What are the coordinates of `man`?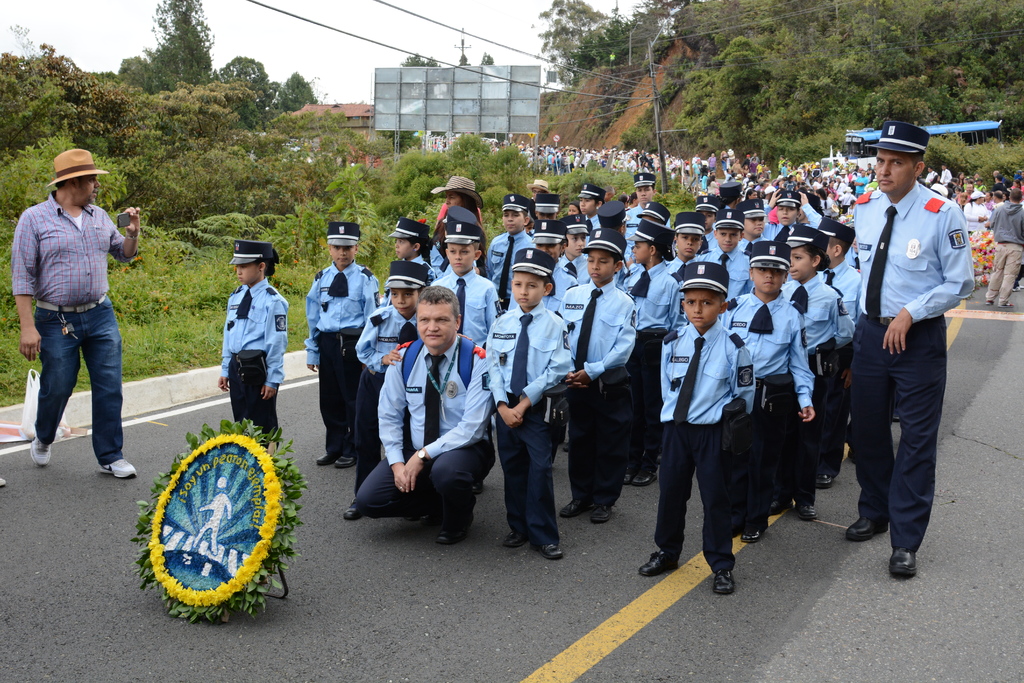
(741,153,752,170).
